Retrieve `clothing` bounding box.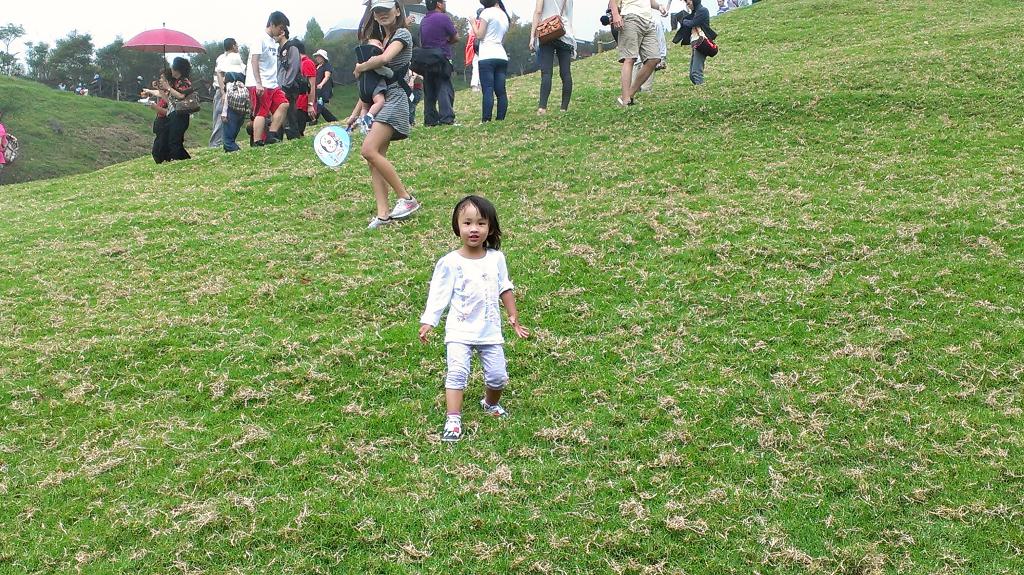
Bounding box: left=214, top=51, right=248, bottom=154.
